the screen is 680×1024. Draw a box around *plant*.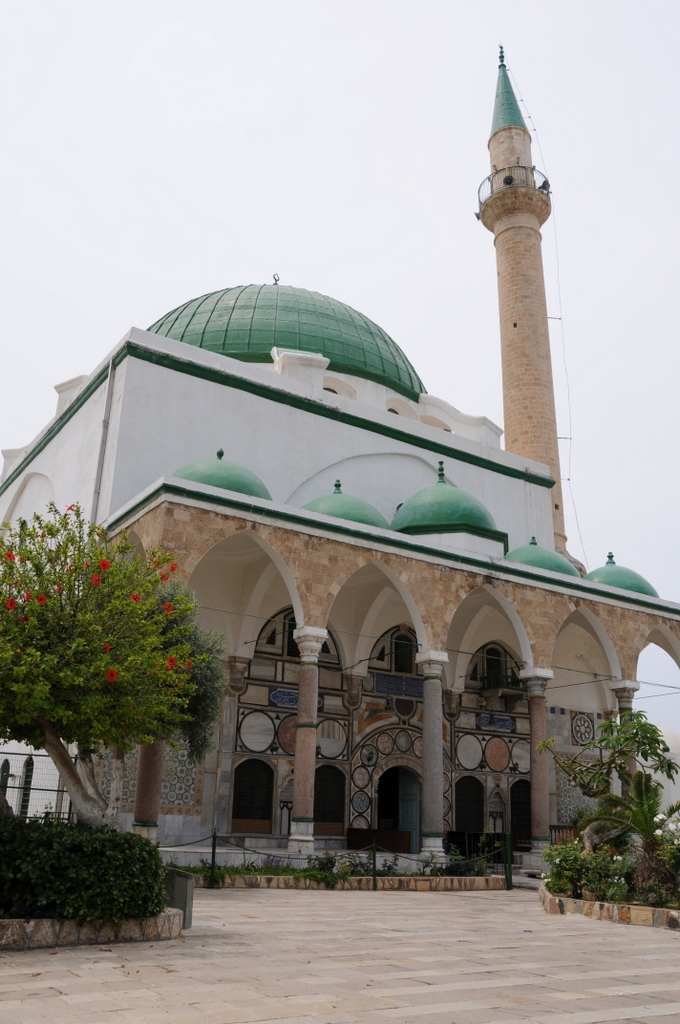
{"left": 286, "top": 847, "right": 373, "bottom": 890}.
